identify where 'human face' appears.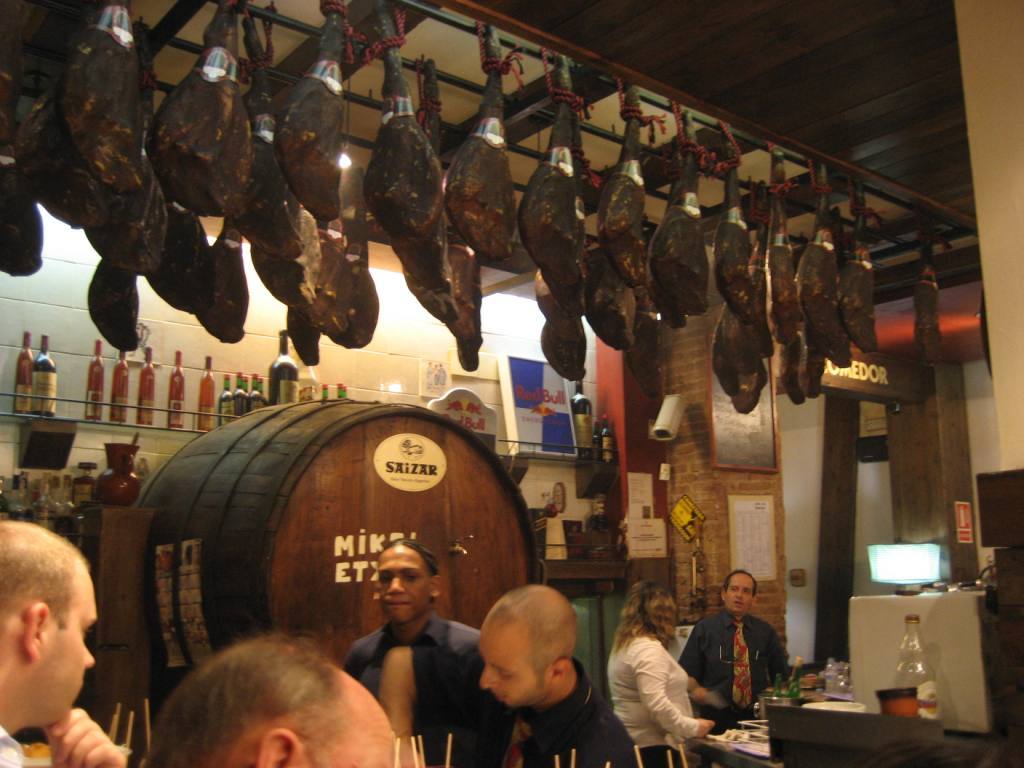
Appears at {"left": 480, "top": 616, "right": 552, "bottom": 711}.
